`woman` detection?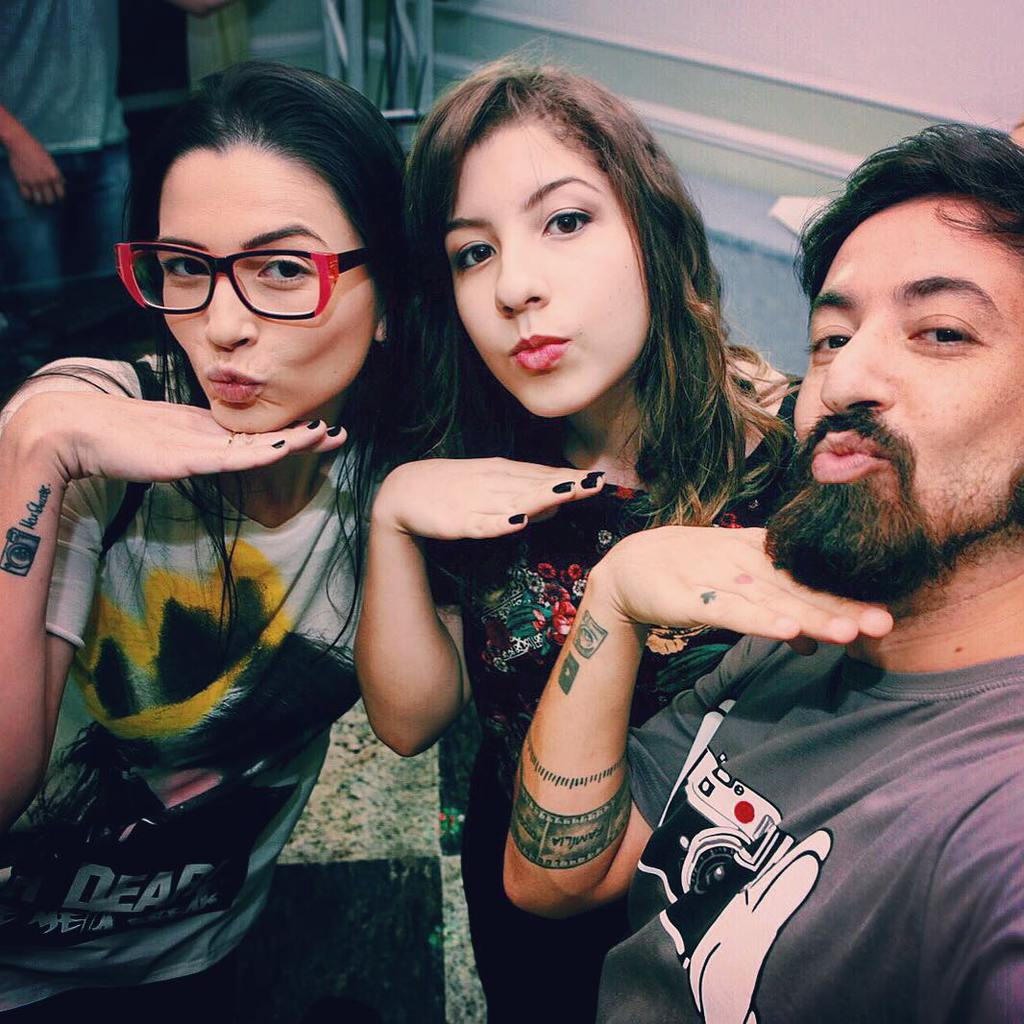
<bbox>339, 114, 900, 1023</bbox>
